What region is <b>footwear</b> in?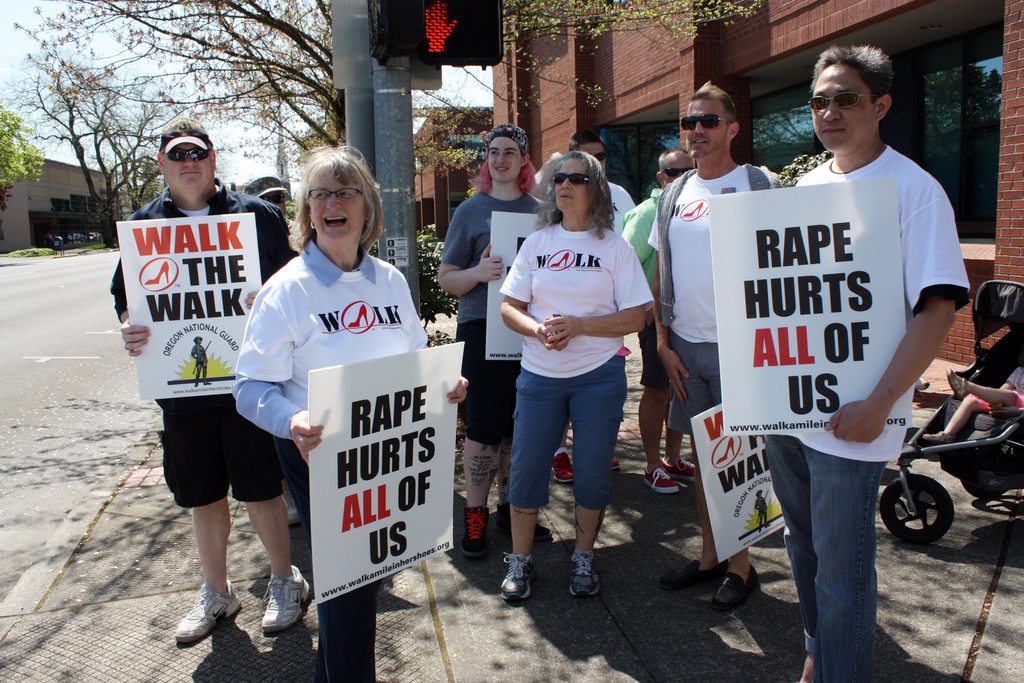
260/566/314/632.
